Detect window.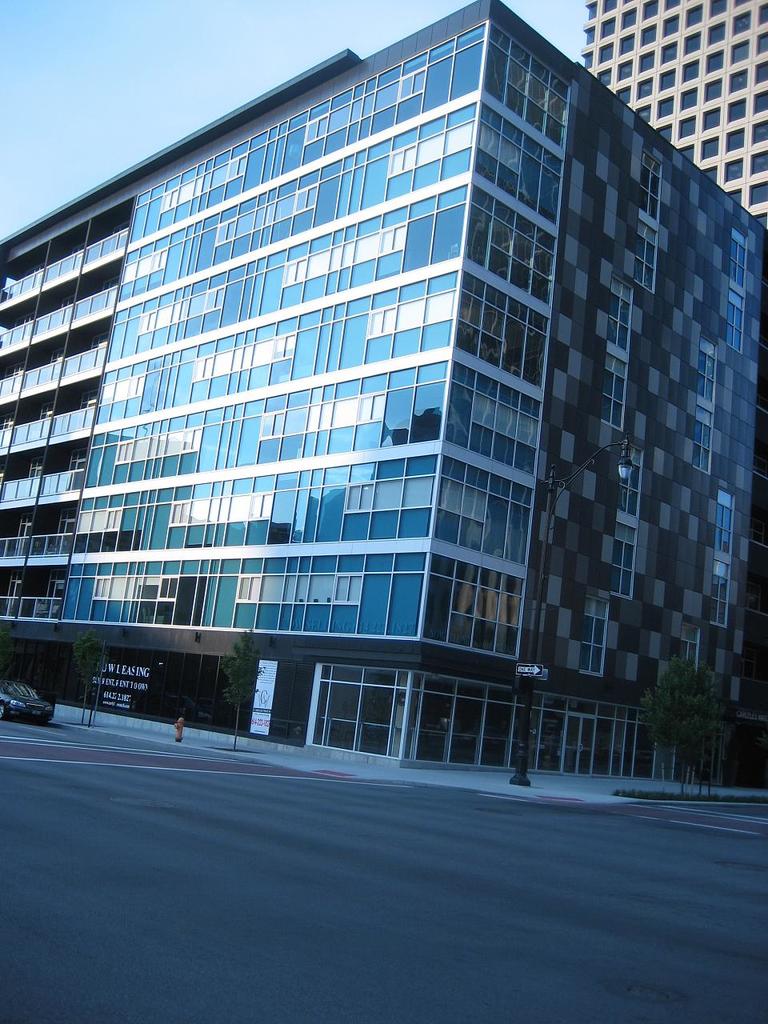
Detected at bbox=(253, 396, 392, 436).
